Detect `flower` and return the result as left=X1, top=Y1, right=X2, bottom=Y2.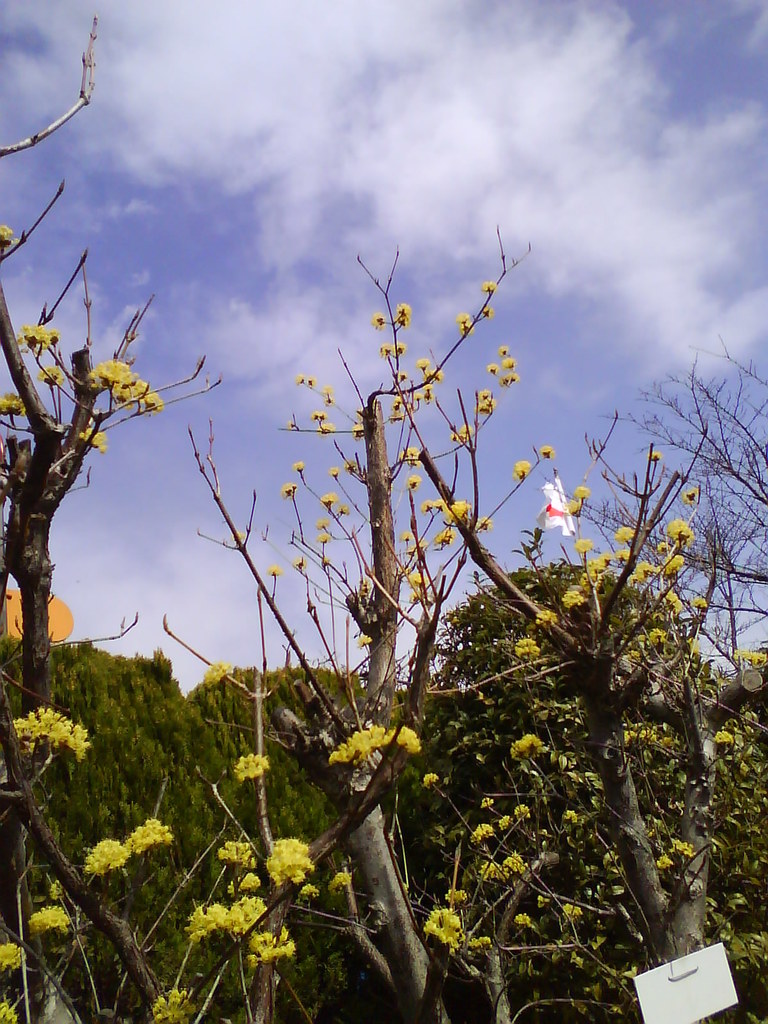
left=502, top=359, right=516, bottom=367.
